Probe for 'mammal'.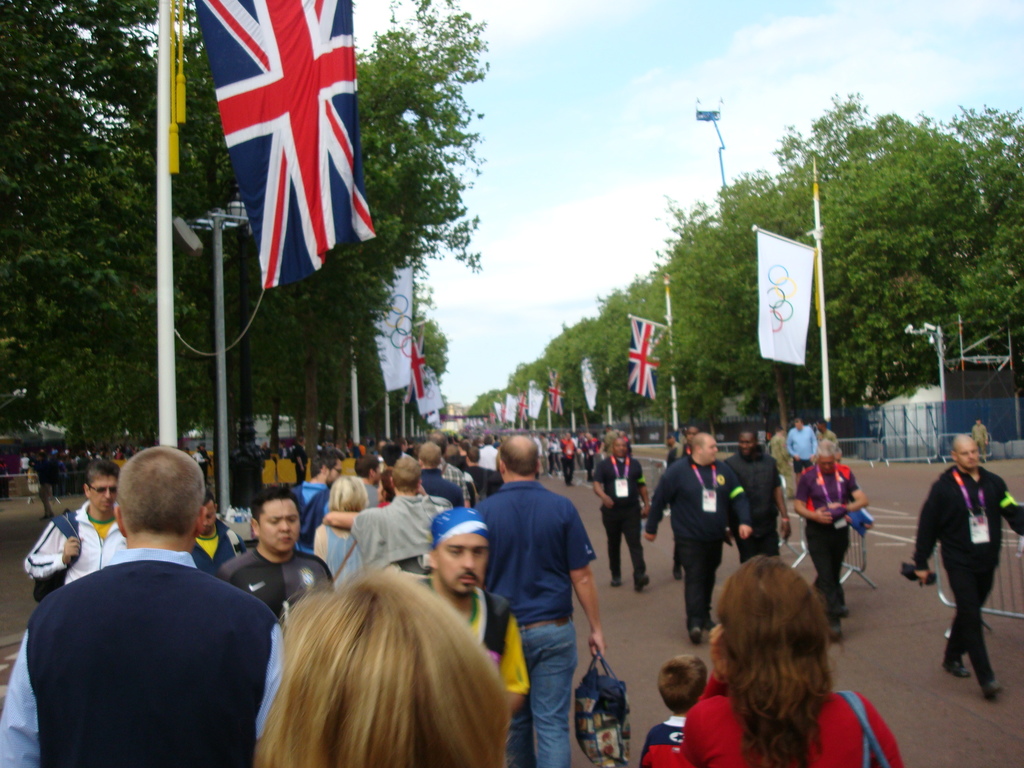
Probe result: bbox(767, 426, 794, 504).
